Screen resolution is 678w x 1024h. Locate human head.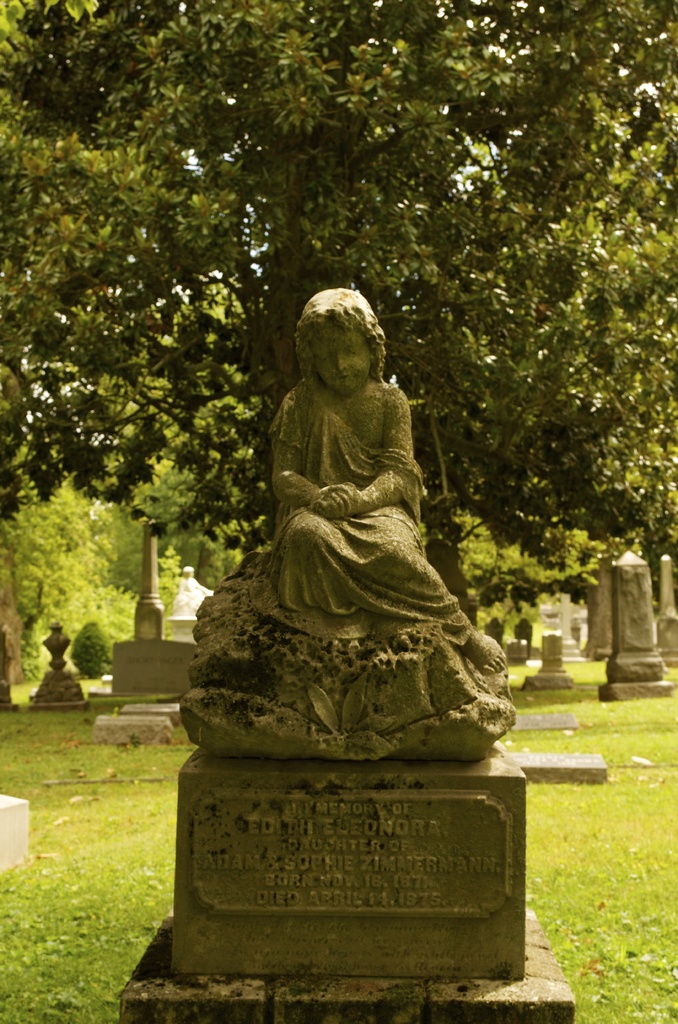
x1=289, y1=284, x2=386, y2=402.
